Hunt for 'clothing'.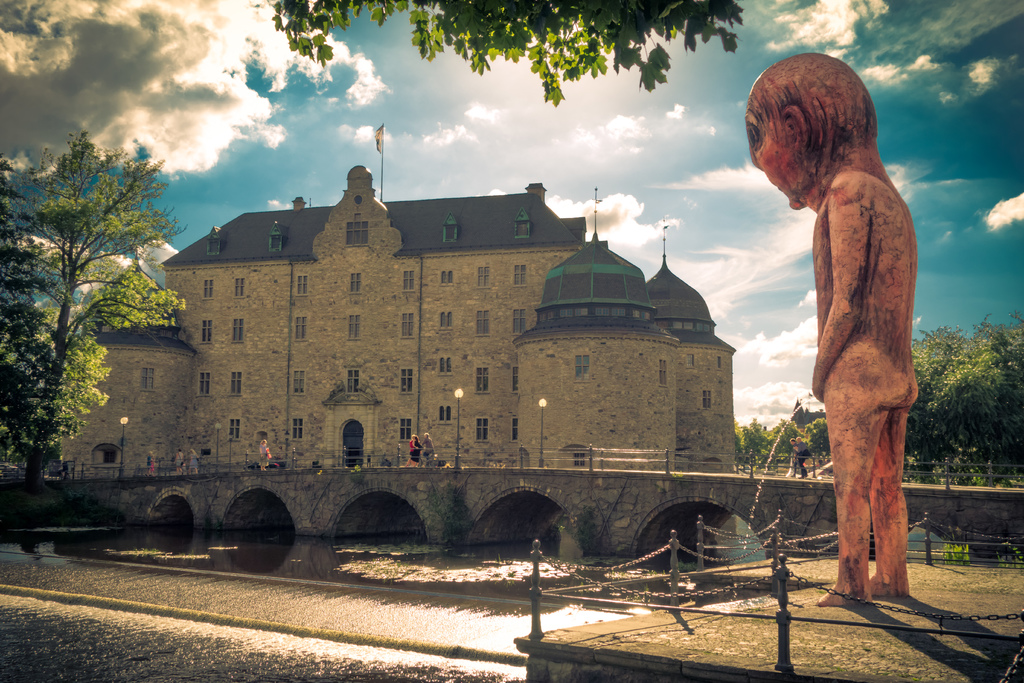
Hunted down at x1=408, y1=438, x2=413, y2=457.
